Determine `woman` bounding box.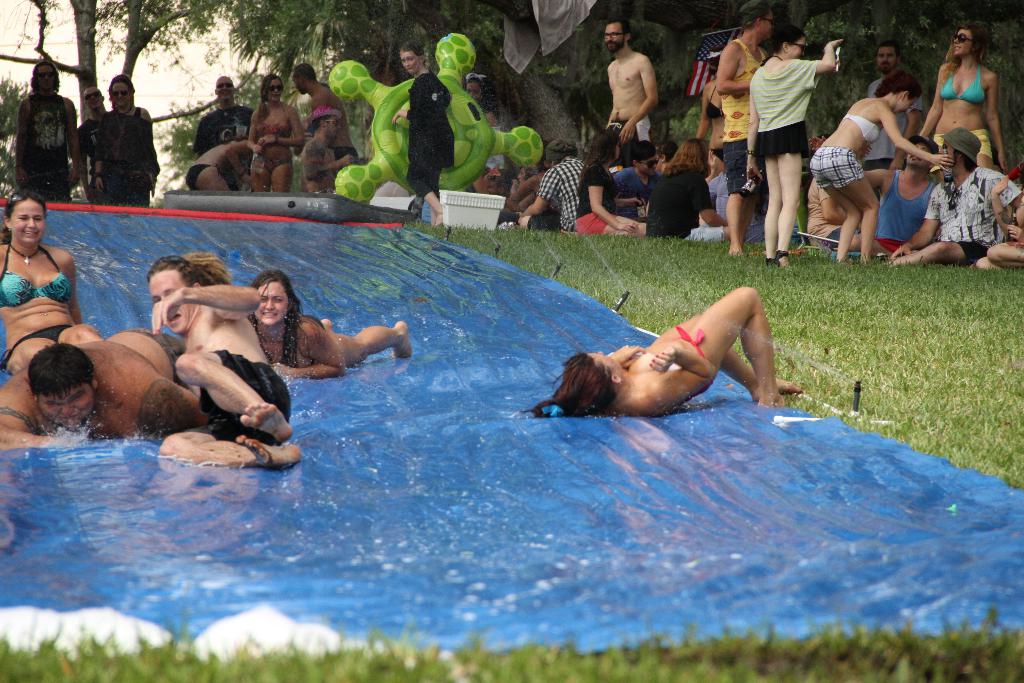
Determined: {"x1": 528, "y1": 283, "x2": 801, "y2": 415}.
